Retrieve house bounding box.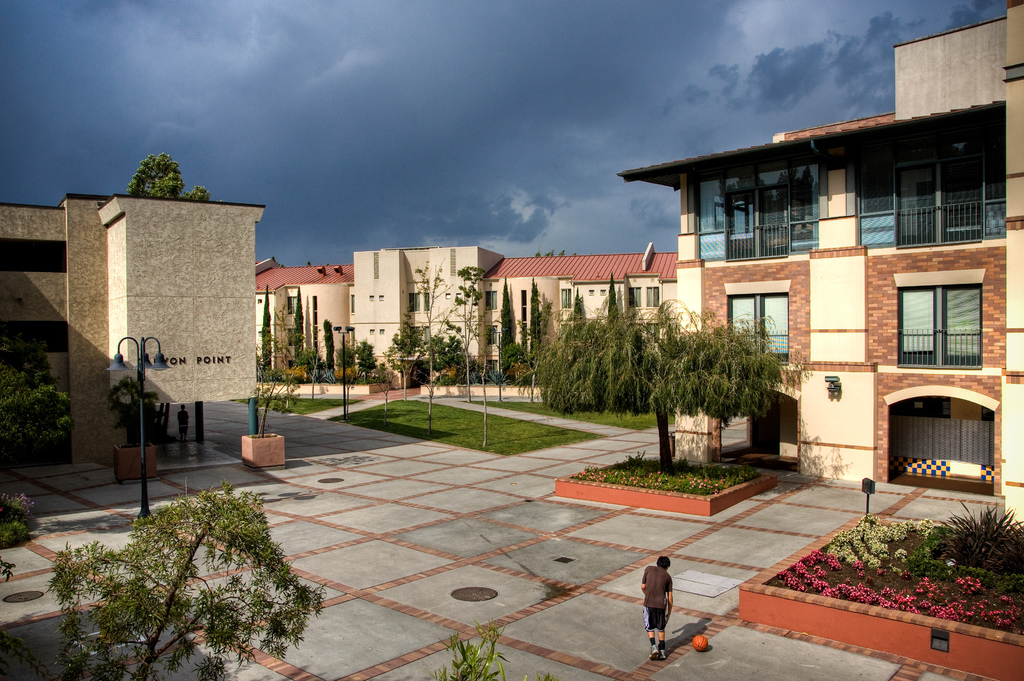
Bounding box: bbox=[470, 87, 1016, 480].
